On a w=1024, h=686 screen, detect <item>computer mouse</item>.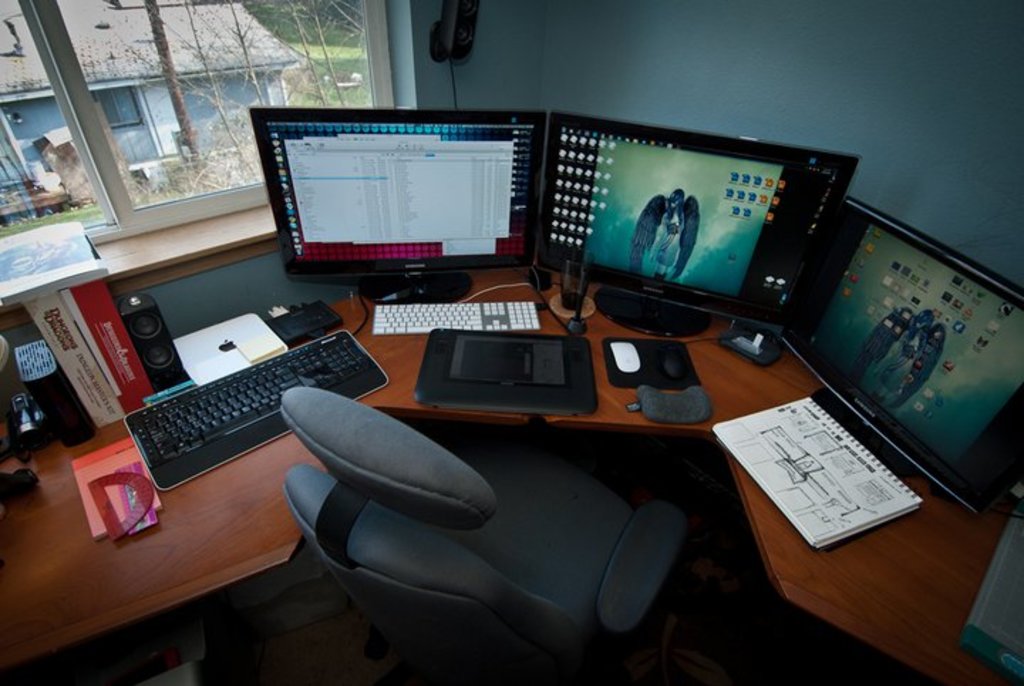
region(607, 340, 641, 374).
